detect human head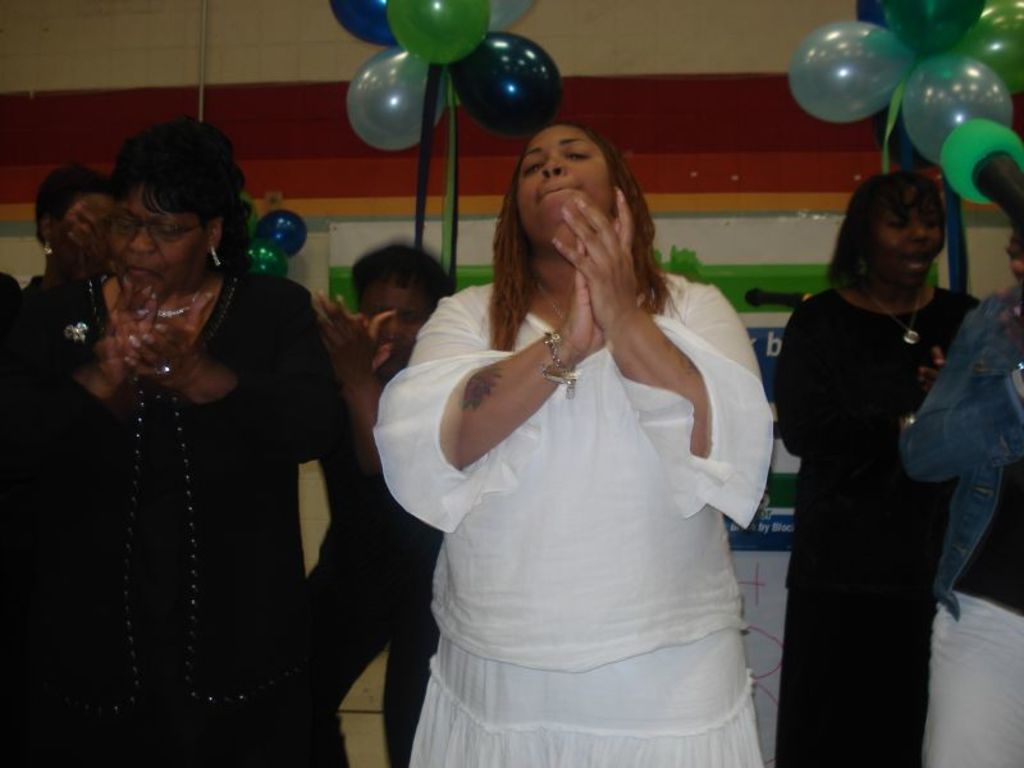
detection(352, 243, 451, 374)
